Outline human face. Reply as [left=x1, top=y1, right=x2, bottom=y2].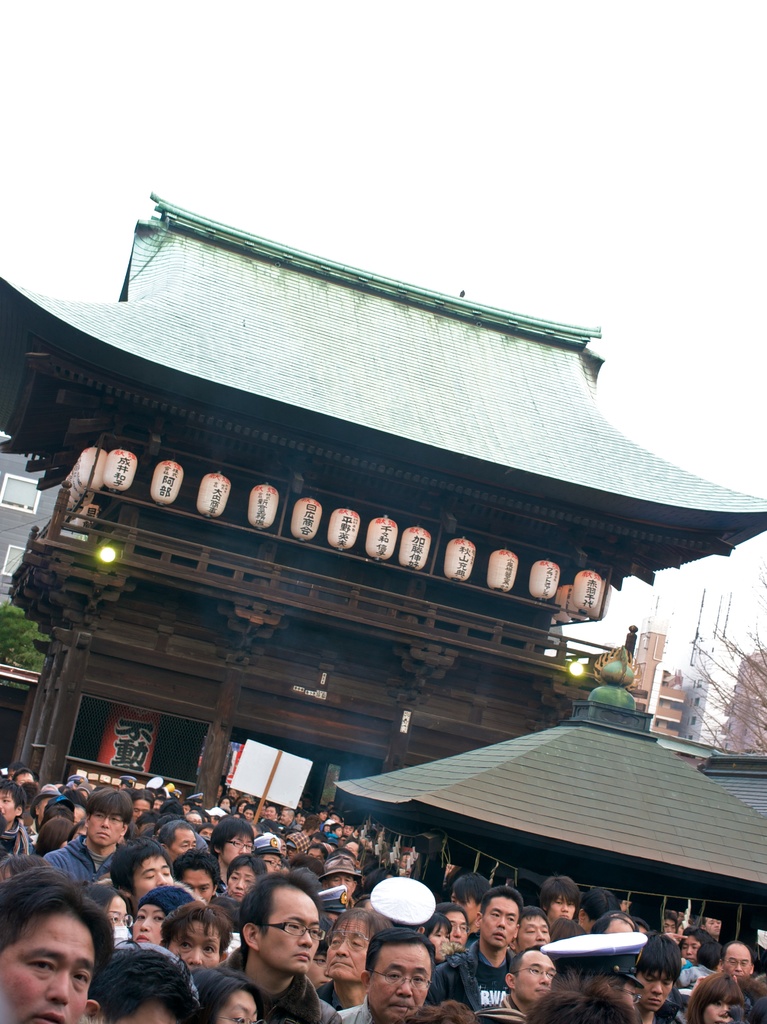
[left=704, top=917, right=722, bottom=936].
